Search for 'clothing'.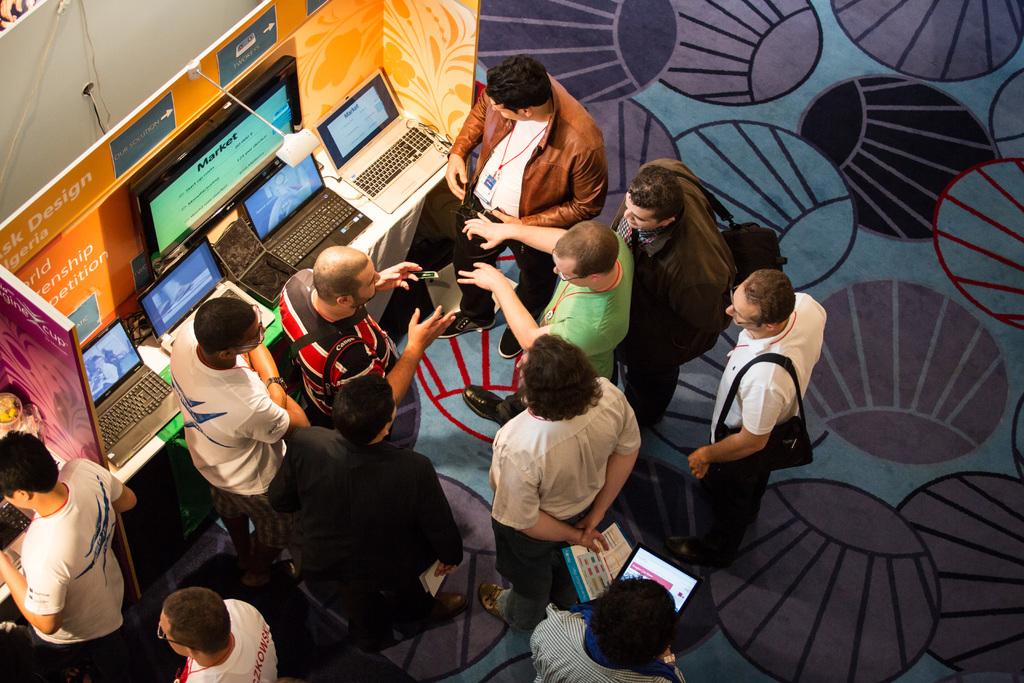
Found at l=175, t=593, r=278, b=682.
